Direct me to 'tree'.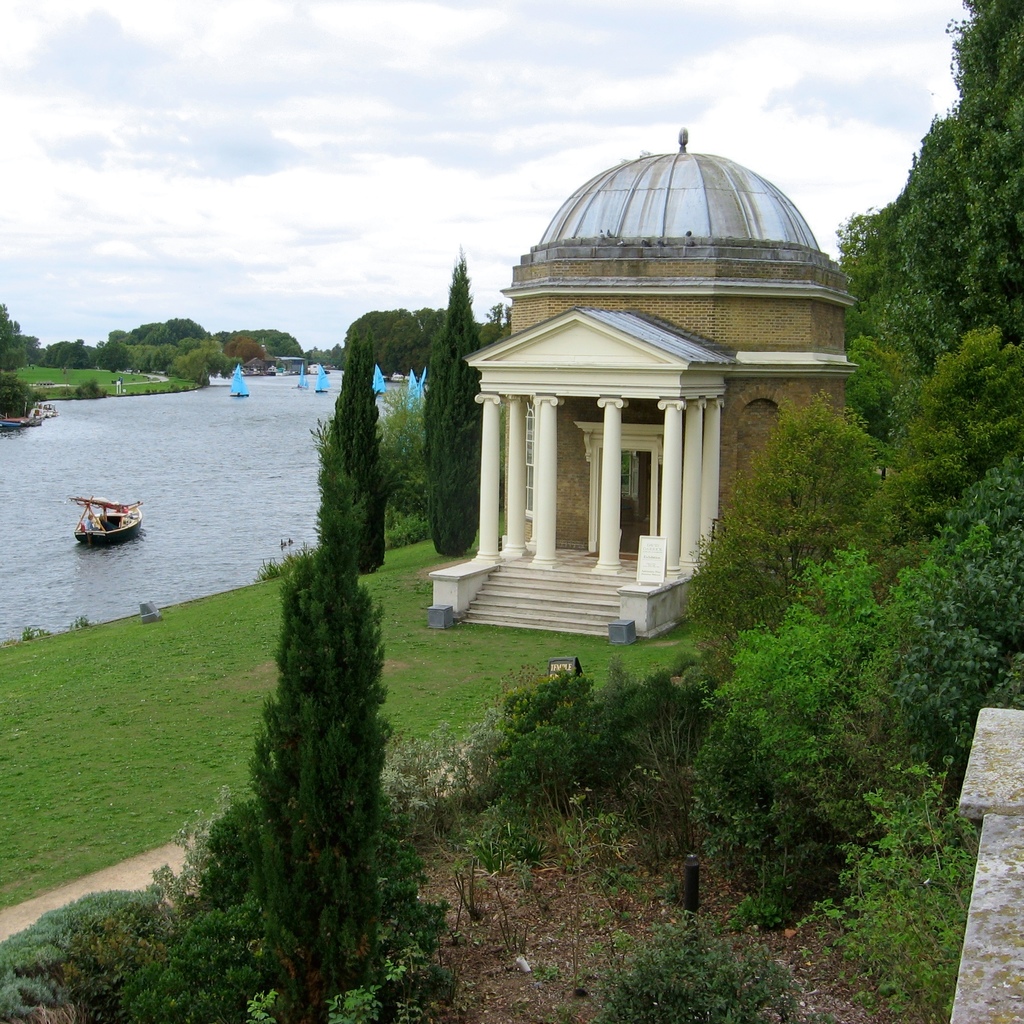
Direction: select_region(179, 436, 426, 976).
